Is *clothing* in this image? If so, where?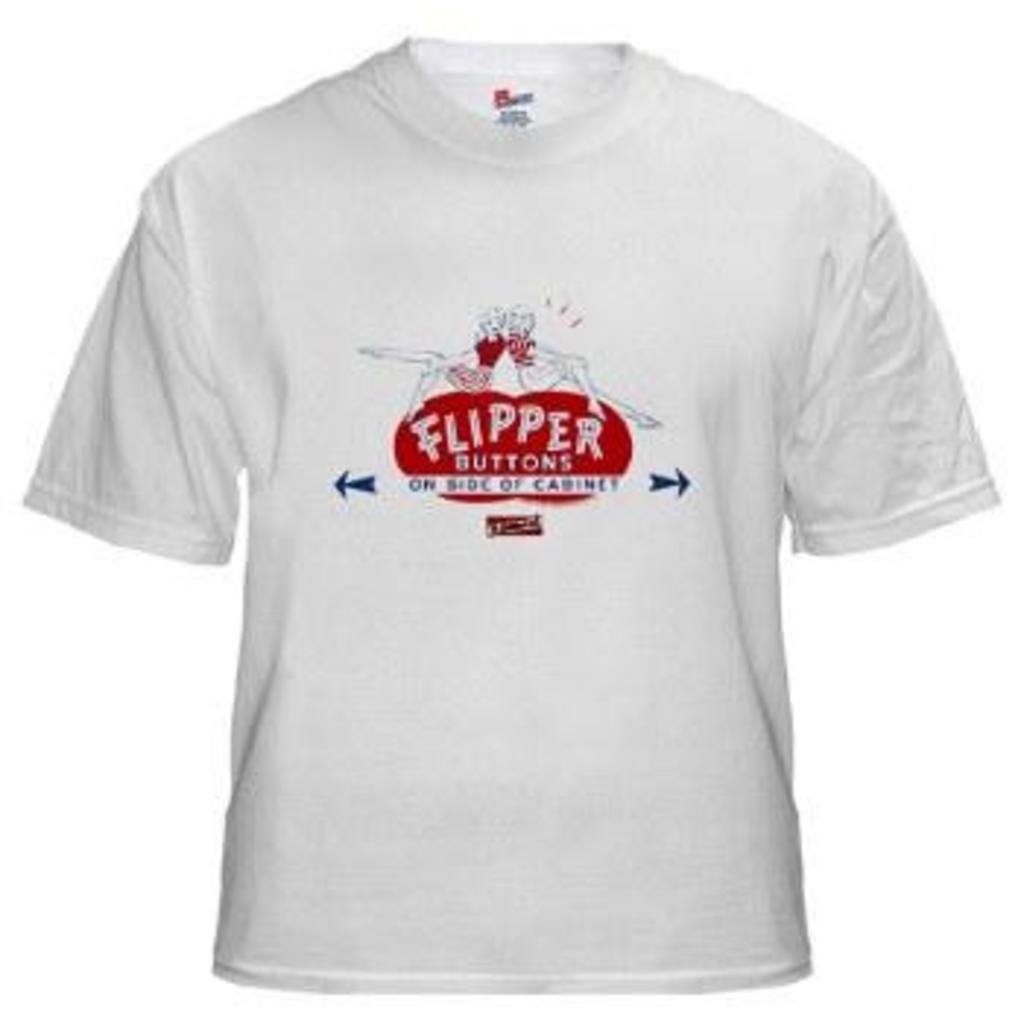
Yes, at [left=0, top=26, right=1021, bottom=1012].
